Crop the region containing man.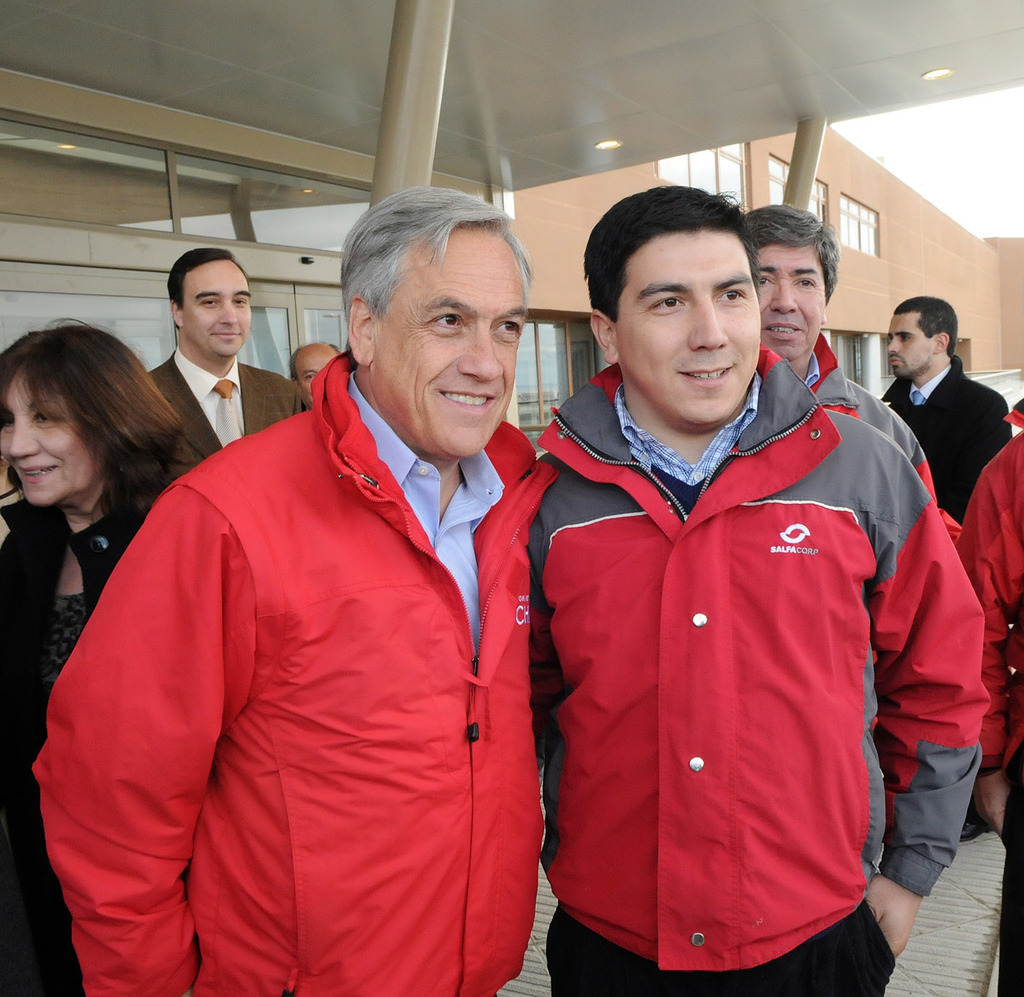
Crop region: <box>145,243,318,475</box>.
